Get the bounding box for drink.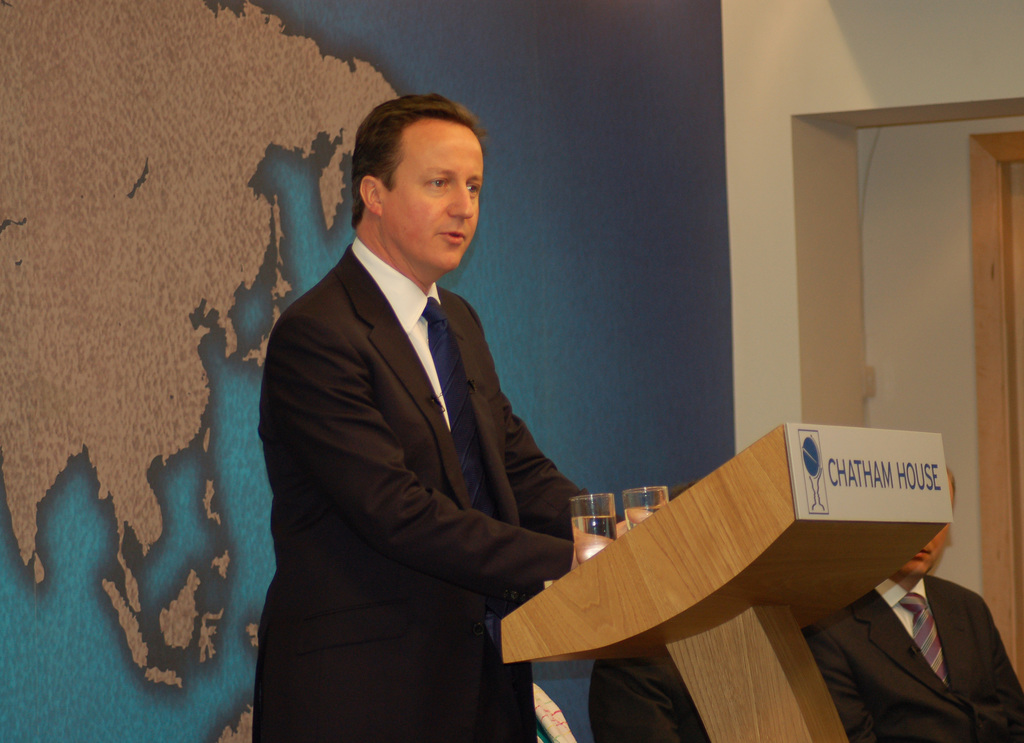
bbox=(570, 515, 618, 564).
